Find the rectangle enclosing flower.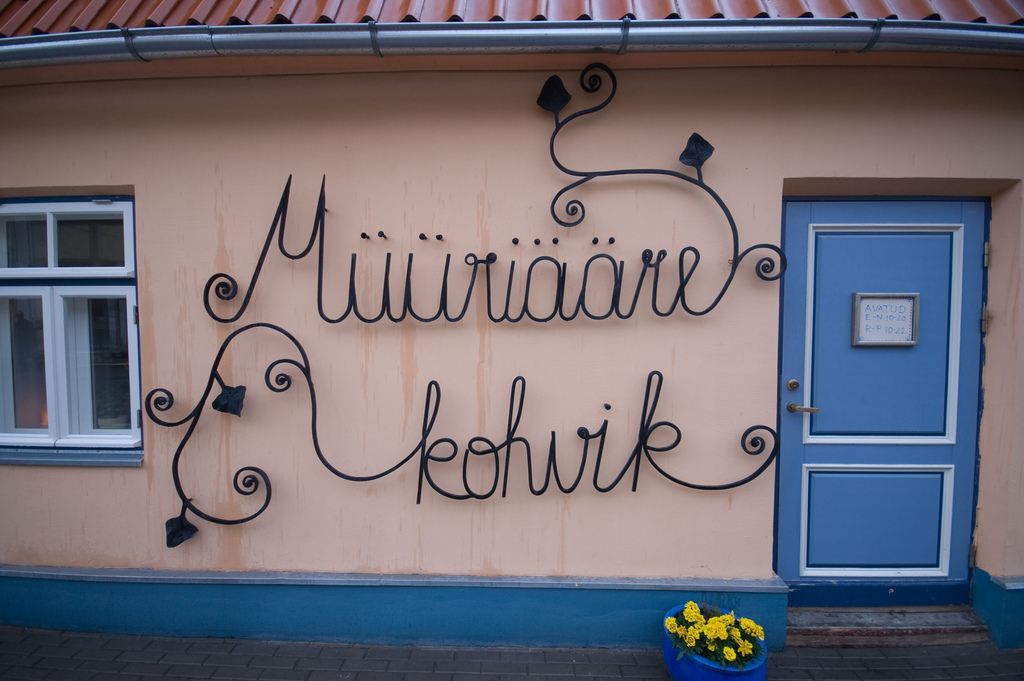
664:600:764:659.
